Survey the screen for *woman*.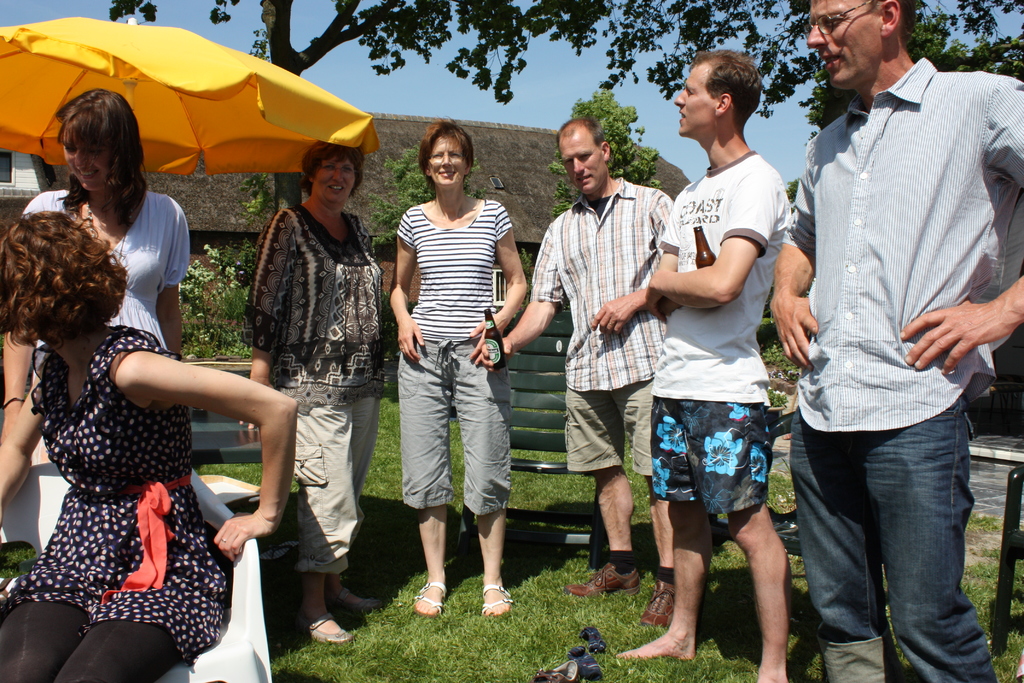
Survey found: pyautogui.locateOnScreen(388, 117, 525, 617).
